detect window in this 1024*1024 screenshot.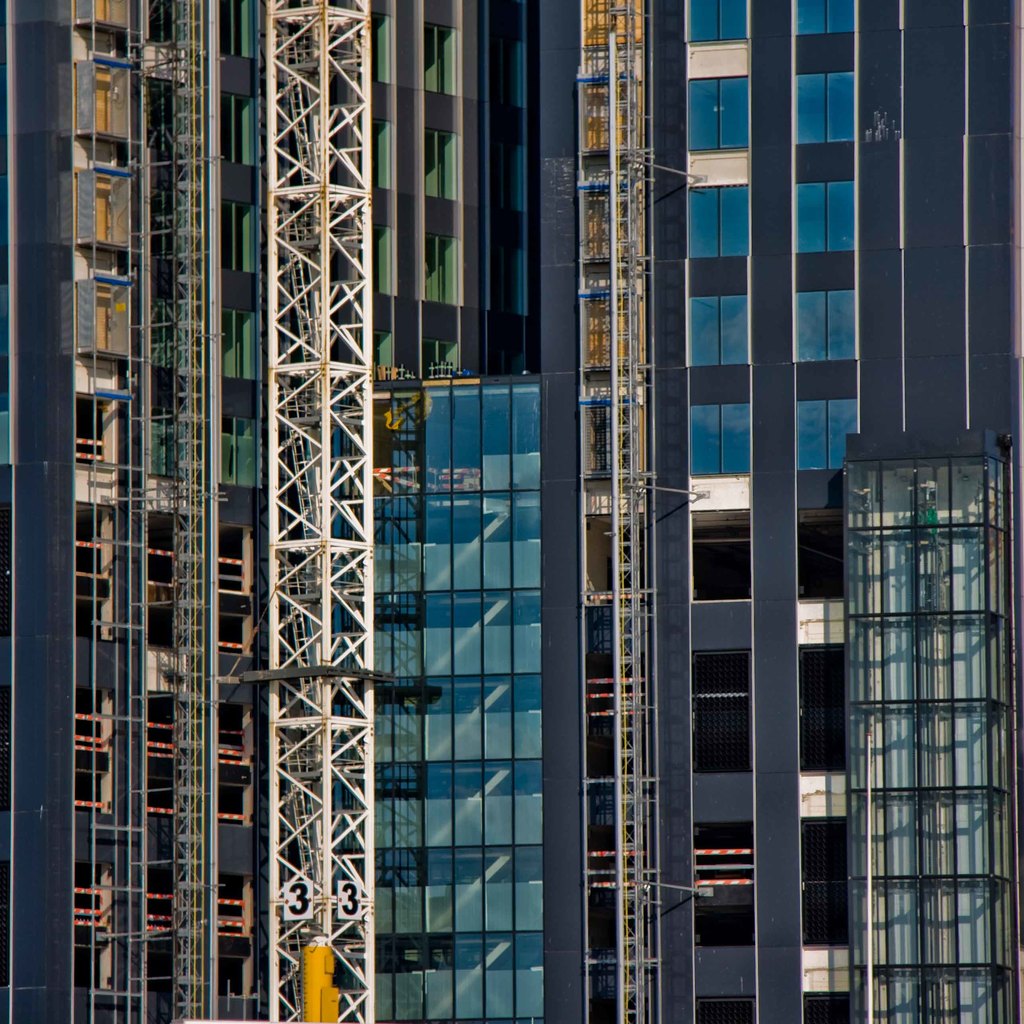
Detection: (x1=795, y1=287, x2=856, y2=363).
